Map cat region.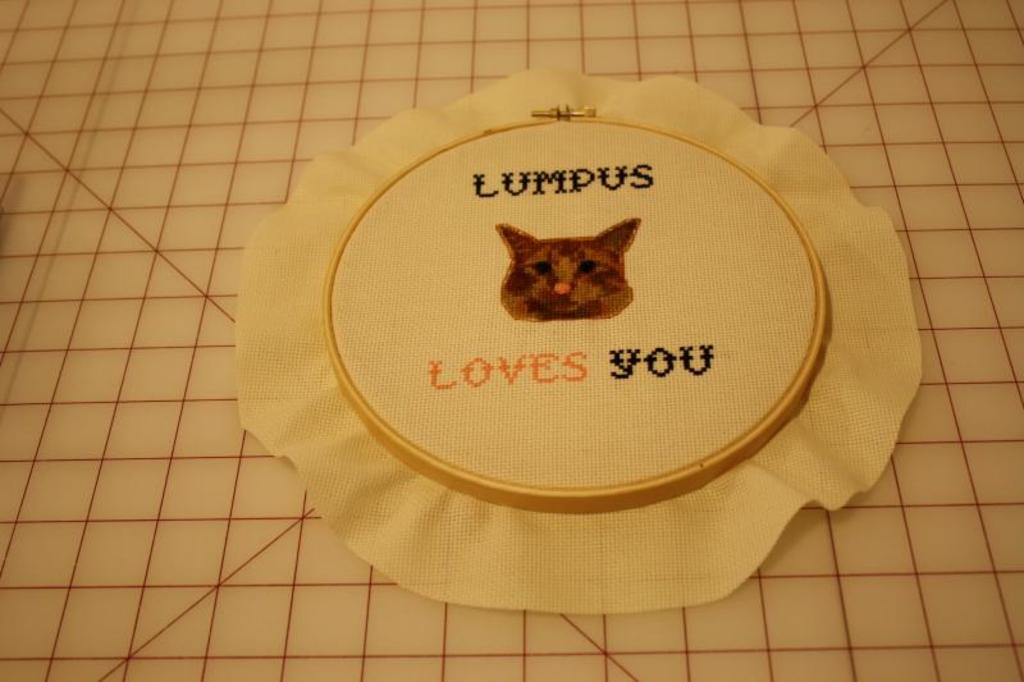
Mapped to (x1=495, y1=219, x2=640, y2=322).
